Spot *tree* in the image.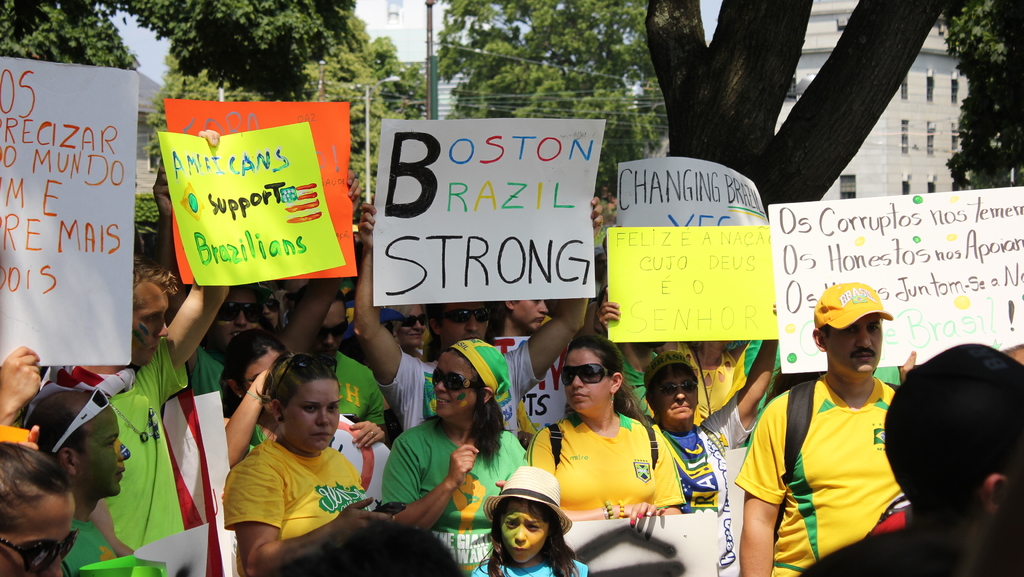
*tree* found at crop(951, 3, 1020, 187).
